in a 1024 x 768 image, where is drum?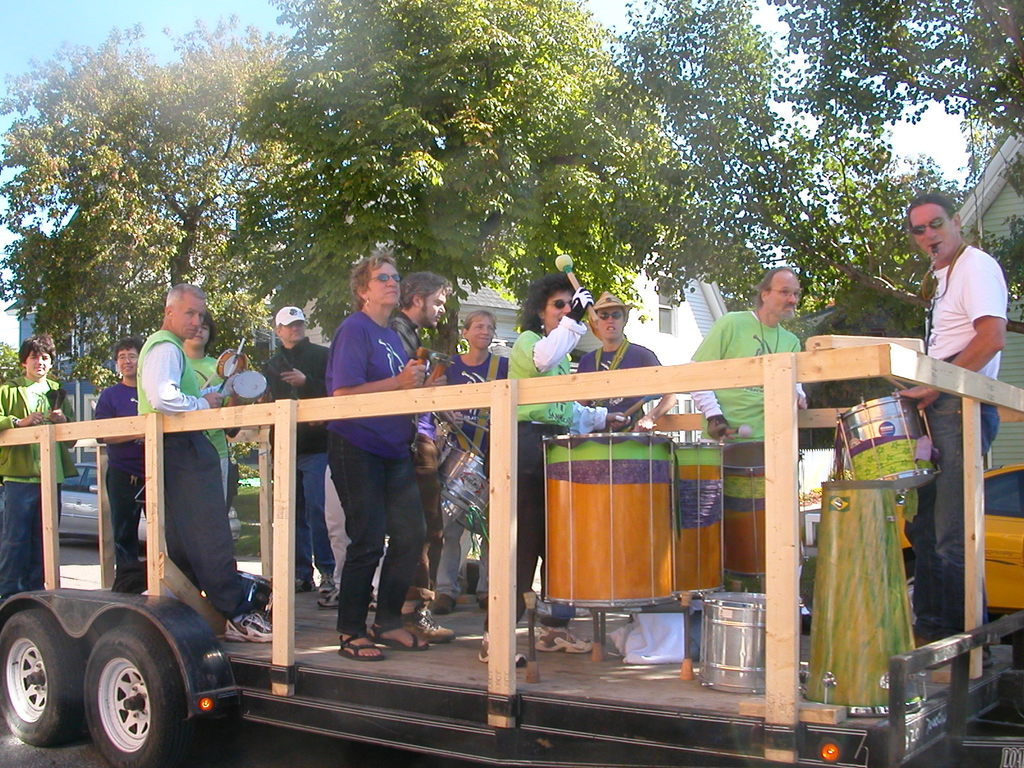
l=436, t=445, r=486, b=532.
